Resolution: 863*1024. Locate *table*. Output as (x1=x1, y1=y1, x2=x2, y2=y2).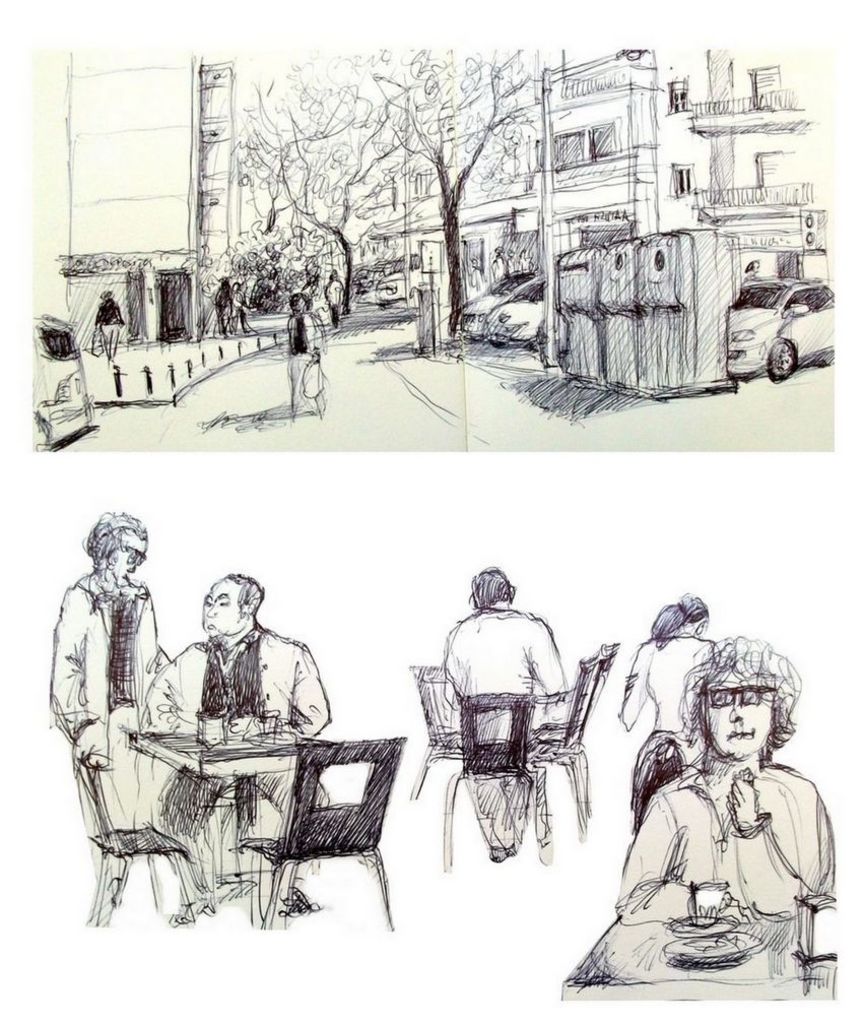
(x1=562, y1=909, x2=791, y2=1003).
